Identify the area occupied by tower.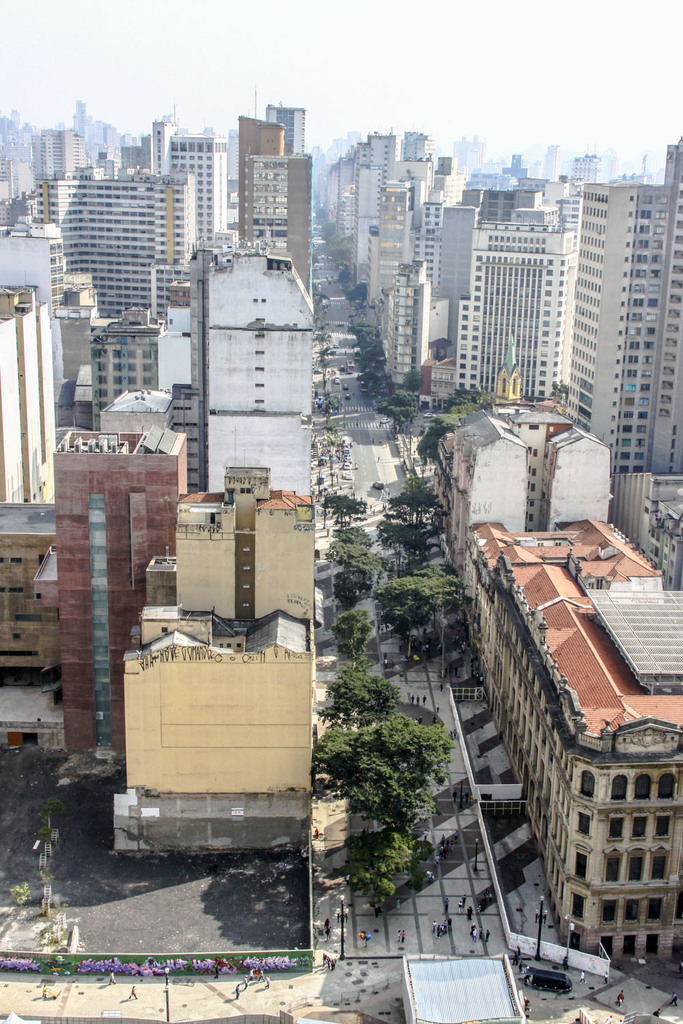
Area: (561,136,682,468).
